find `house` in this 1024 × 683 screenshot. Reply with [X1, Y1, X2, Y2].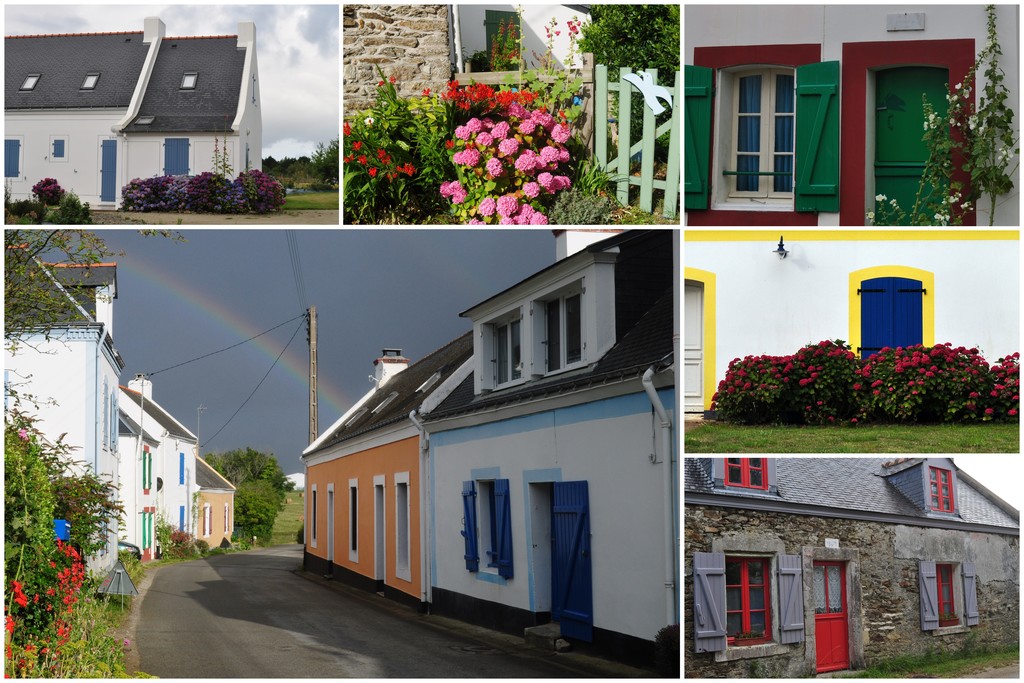
[682, 226, 1018, 415].
